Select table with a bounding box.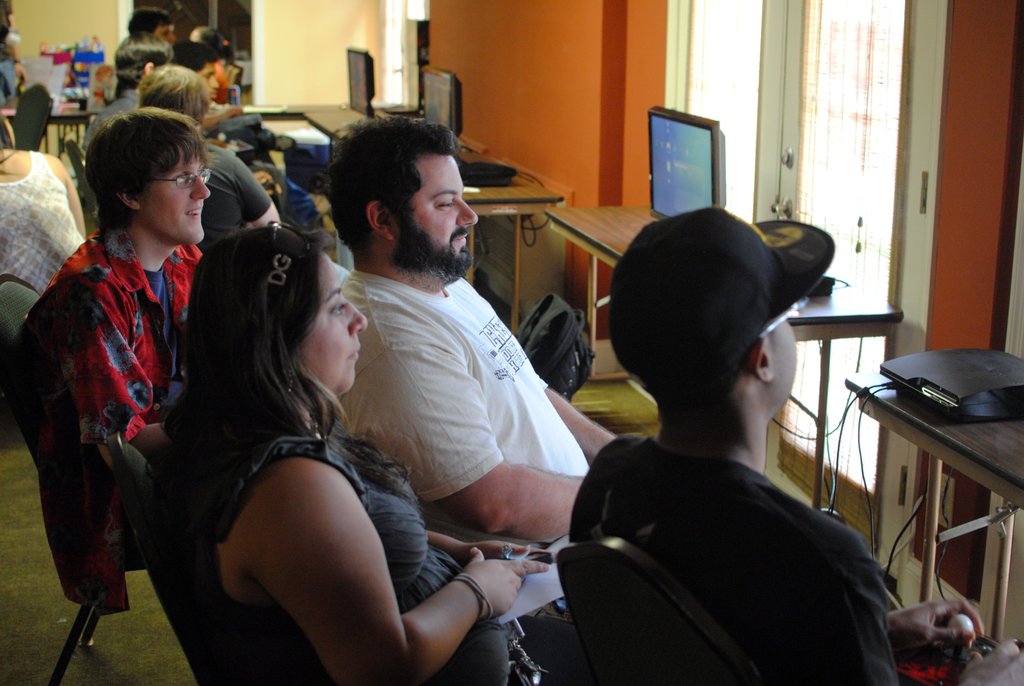
{"x1": 0, "y1": 90, "x2": 94, "y2": 168}.
